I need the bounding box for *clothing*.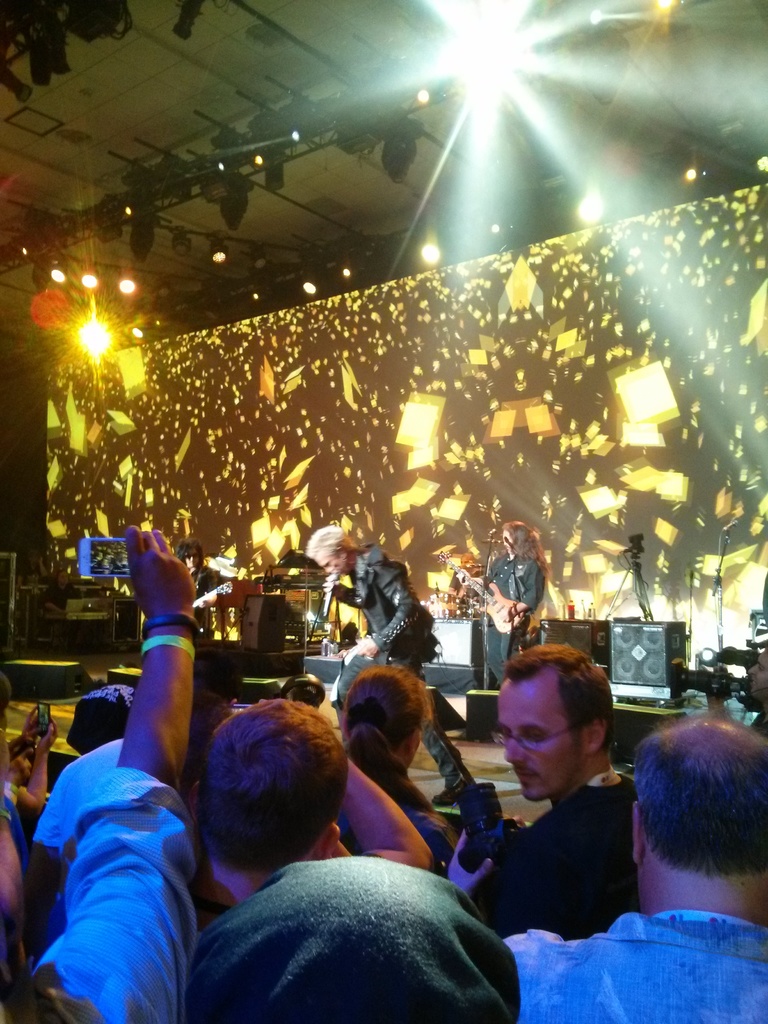
Here it is: [337, 529, 435, 706].
